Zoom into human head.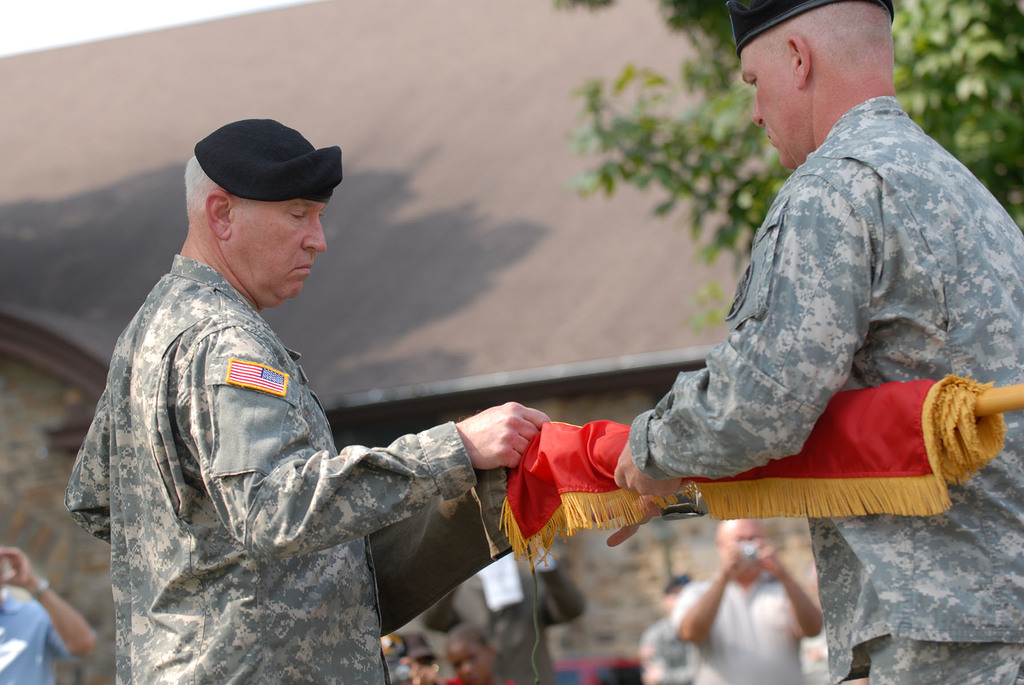
Zoom target: [657, 575, 689, 614].
